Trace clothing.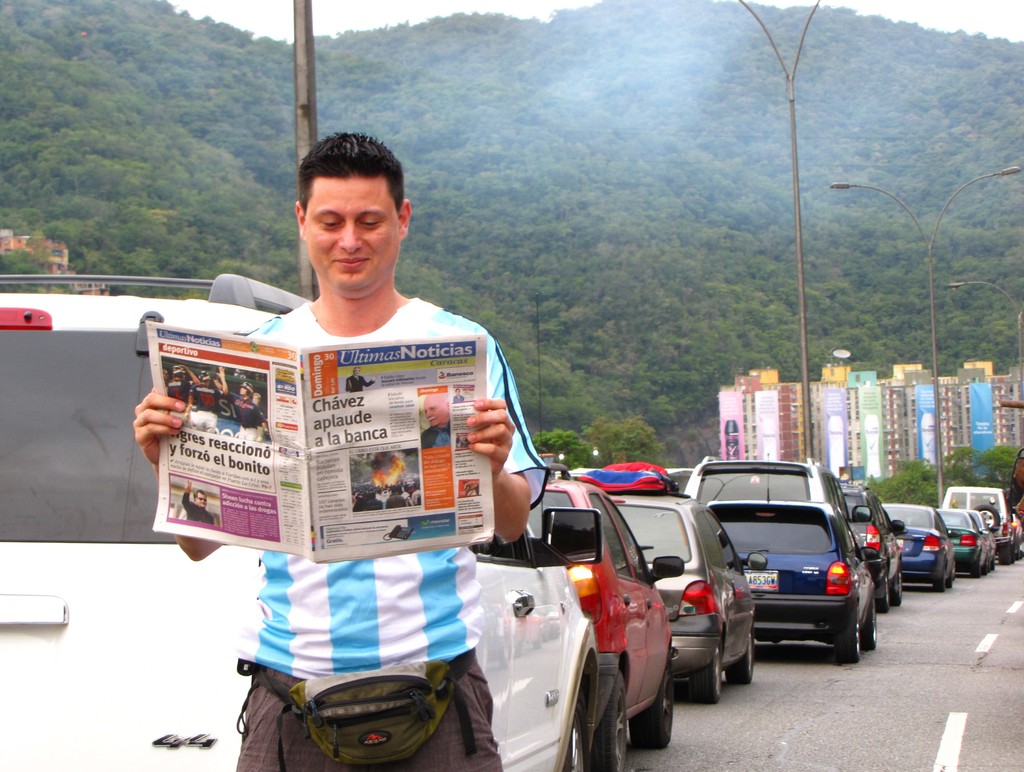
Traced to (251, 296, 552, 683).
